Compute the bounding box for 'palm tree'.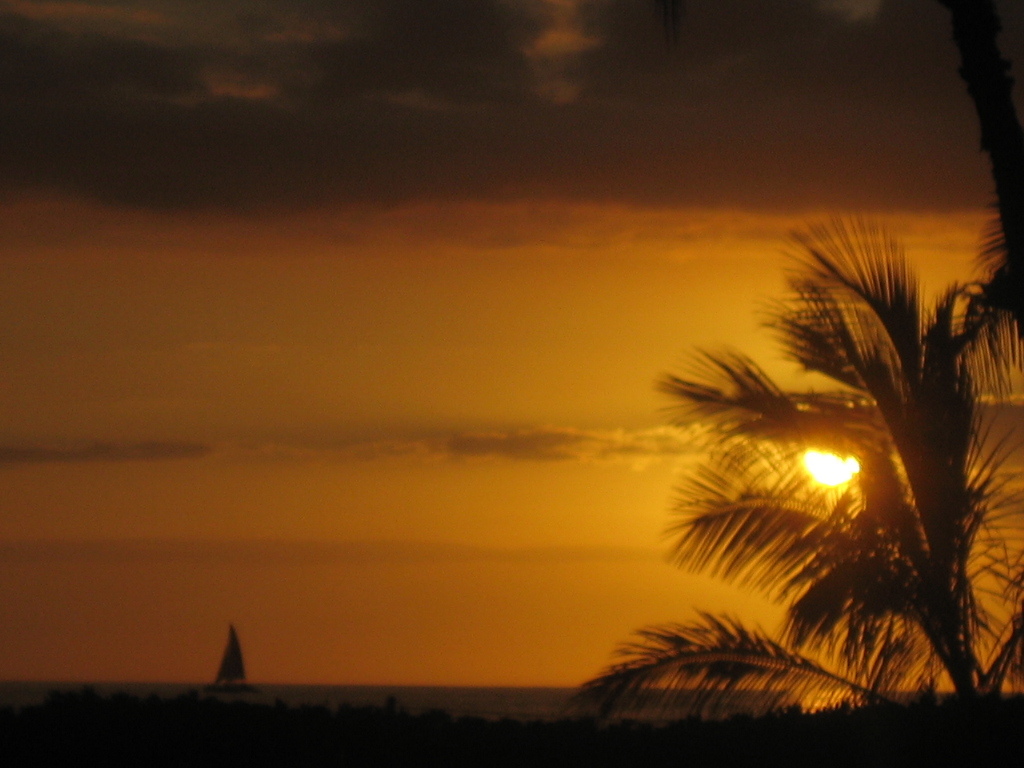
{"x1": 542, "y1": 211, "x2": 1023, "y2": 767}.
